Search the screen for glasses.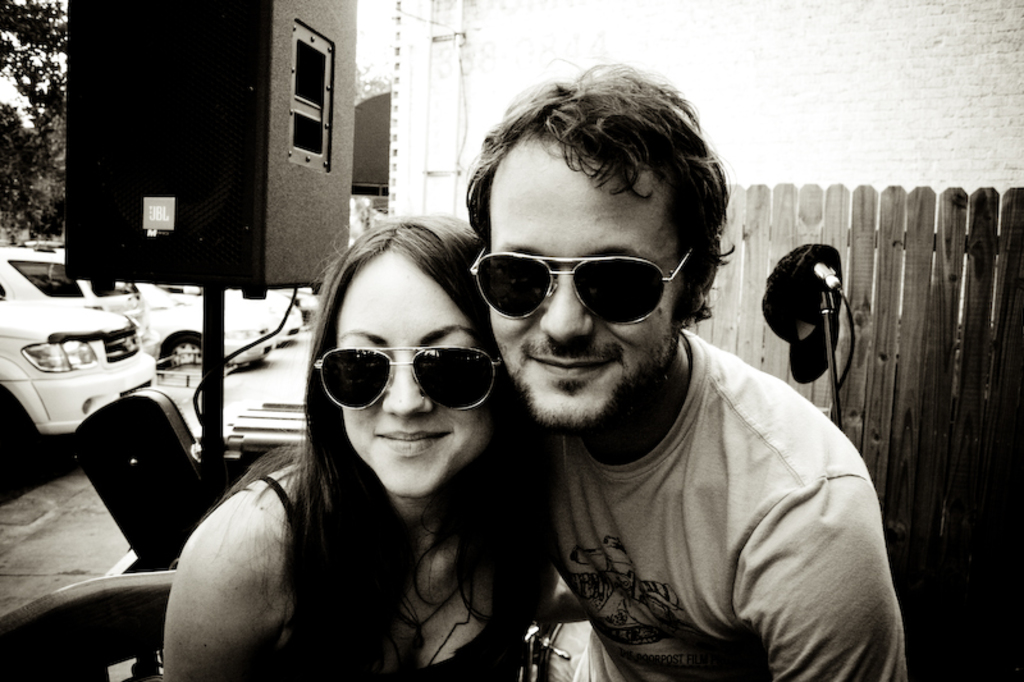
Found at 466, 238, 739, 326.
